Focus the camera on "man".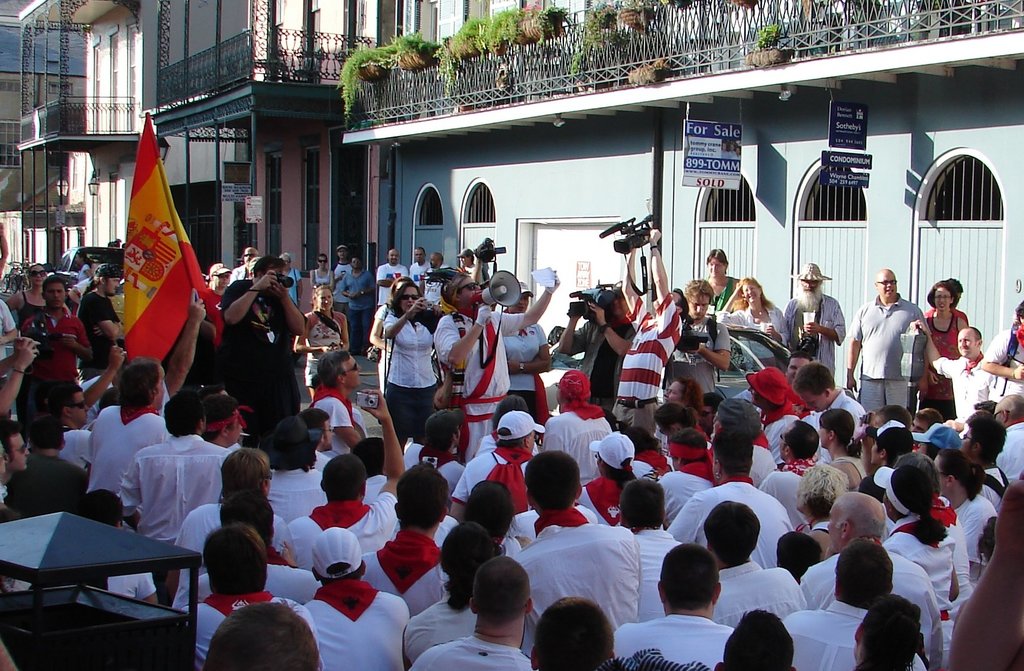
Focus region: [190,524,323,668].
